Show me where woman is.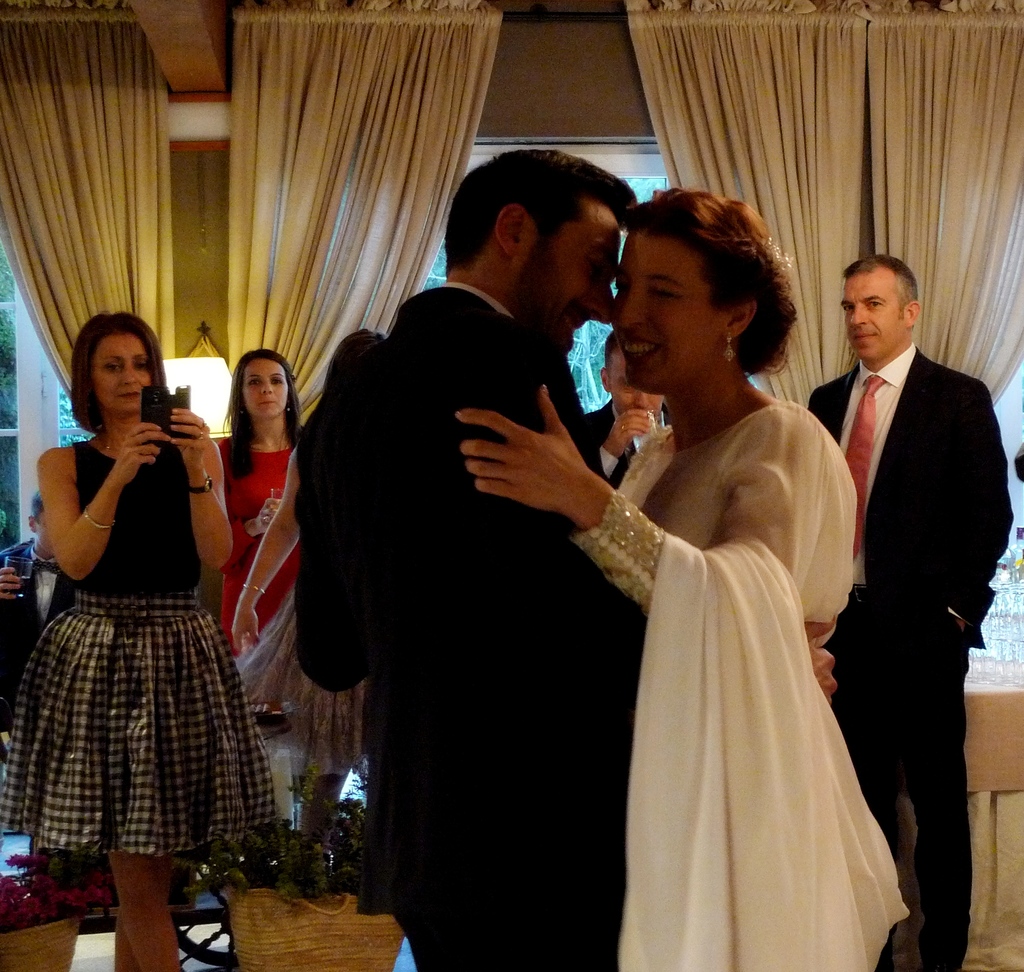
woman is at Rect(207, 338, 304, 663).
